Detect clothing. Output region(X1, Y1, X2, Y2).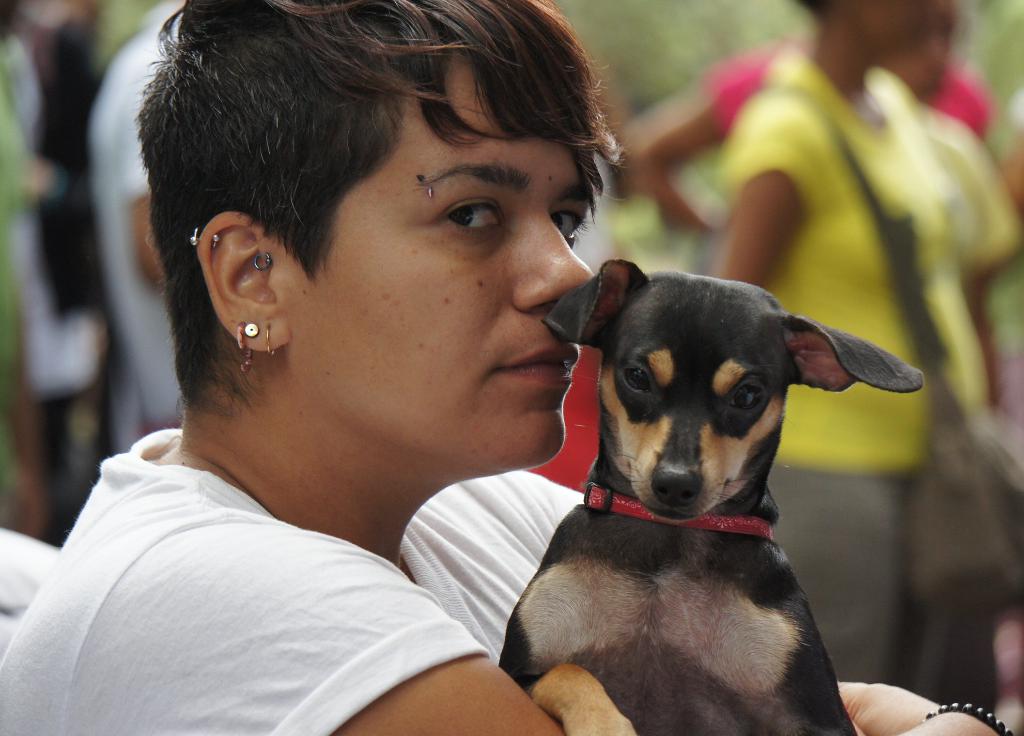
region(714, 36, 981, 682).
